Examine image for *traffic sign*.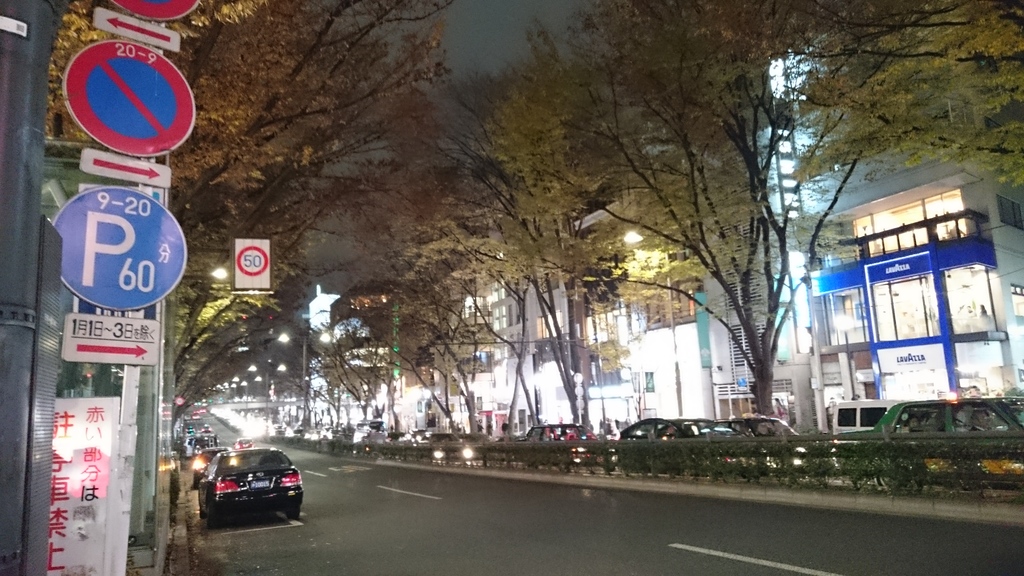
Examination result: detection(58, 184, 184, 305).
